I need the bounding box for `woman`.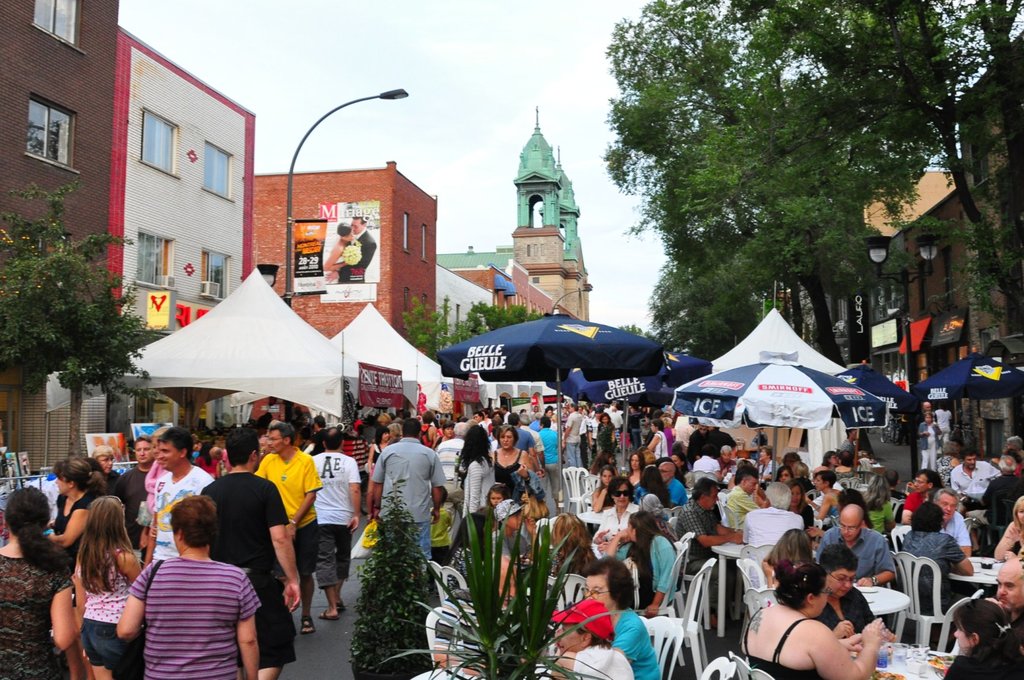
Here it is: Rect(917, 410, 943, 468).
